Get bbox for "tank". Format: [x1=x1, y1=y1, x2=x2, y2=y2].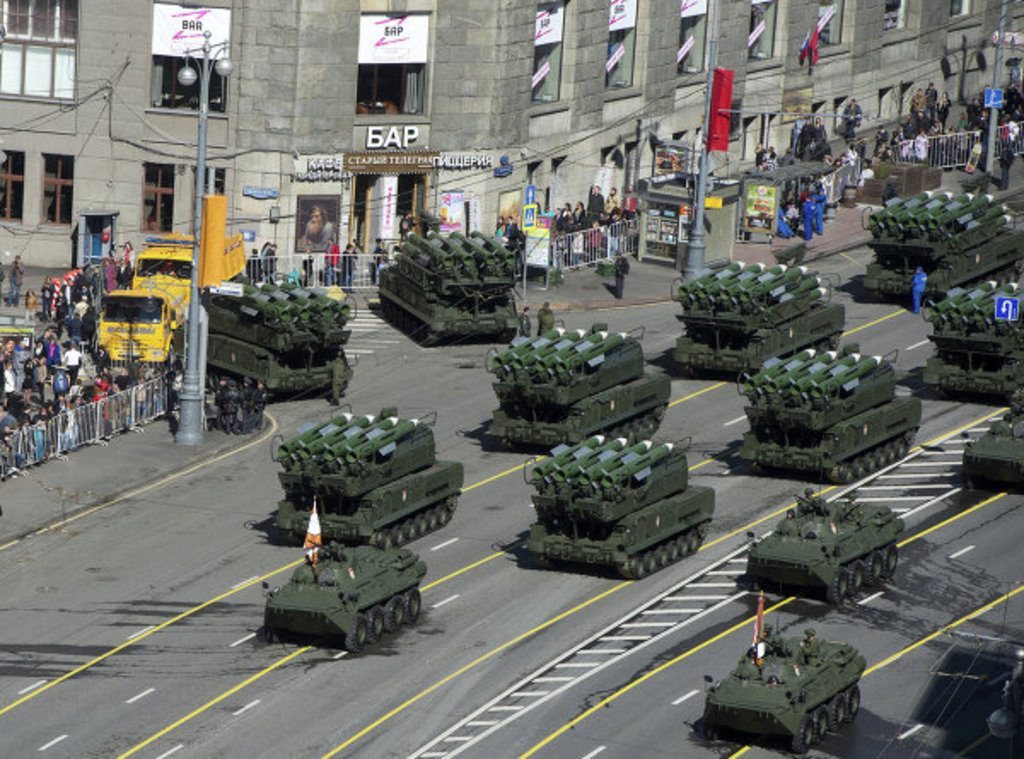
[x1=481, y1=322, x2=672, y2=445].
